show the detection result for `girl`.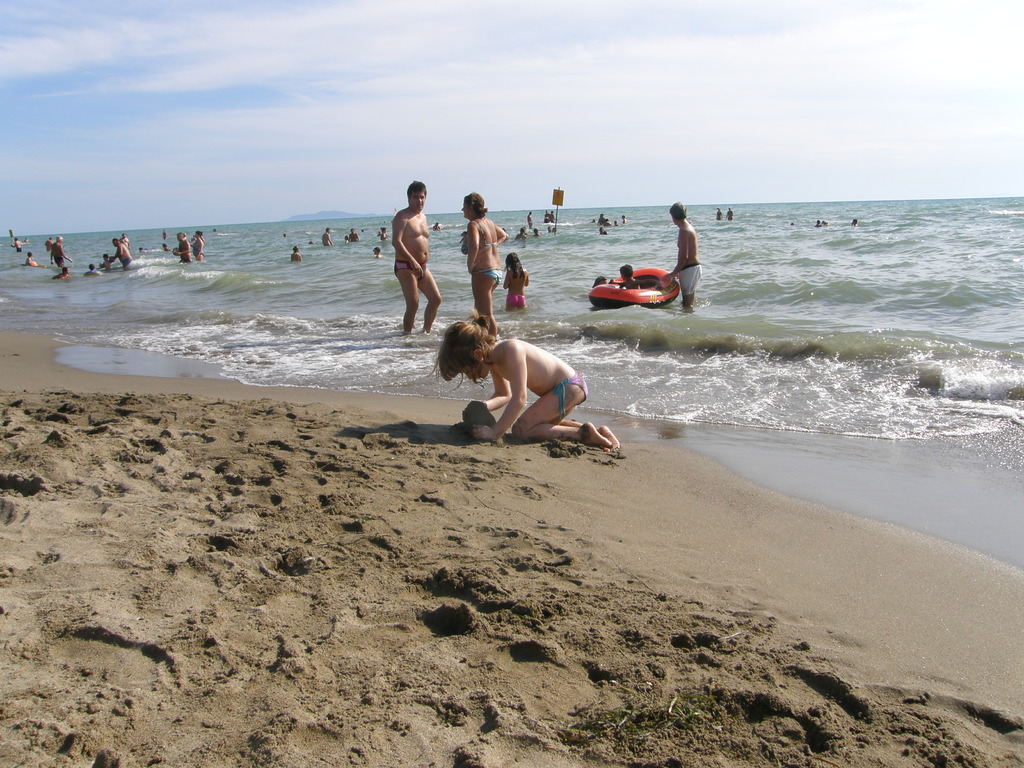
select_region(501, 247, 530, 309).
